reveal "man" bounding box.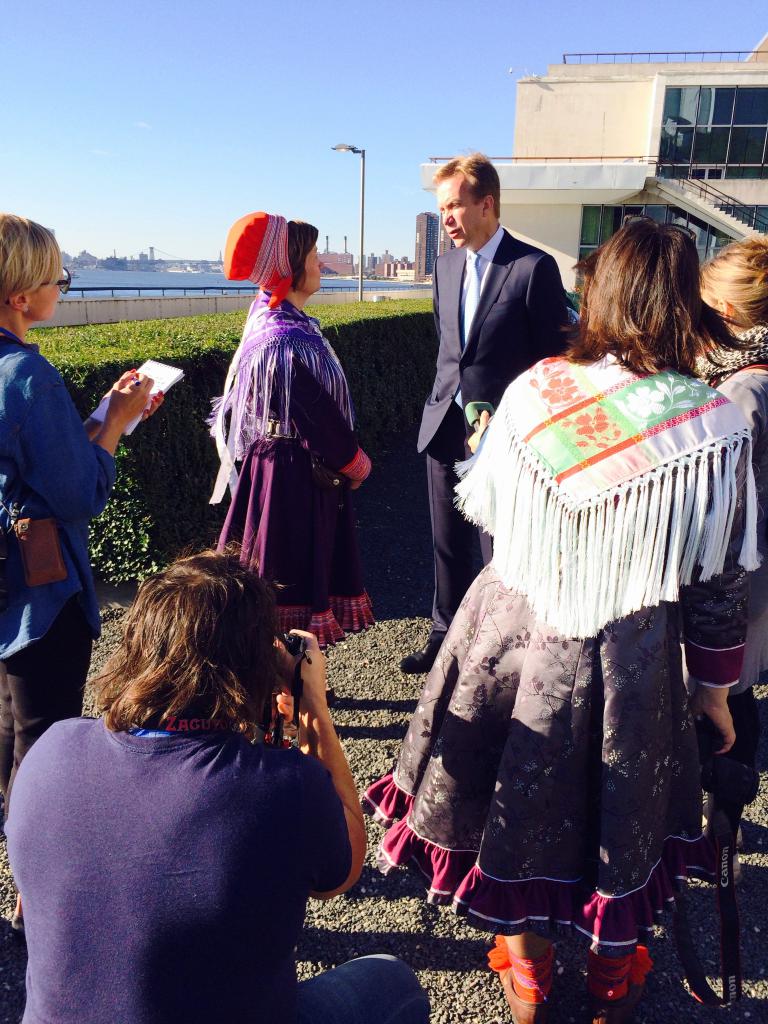
Revealed: x1=402, y1=152, x2=563, y2=666.
